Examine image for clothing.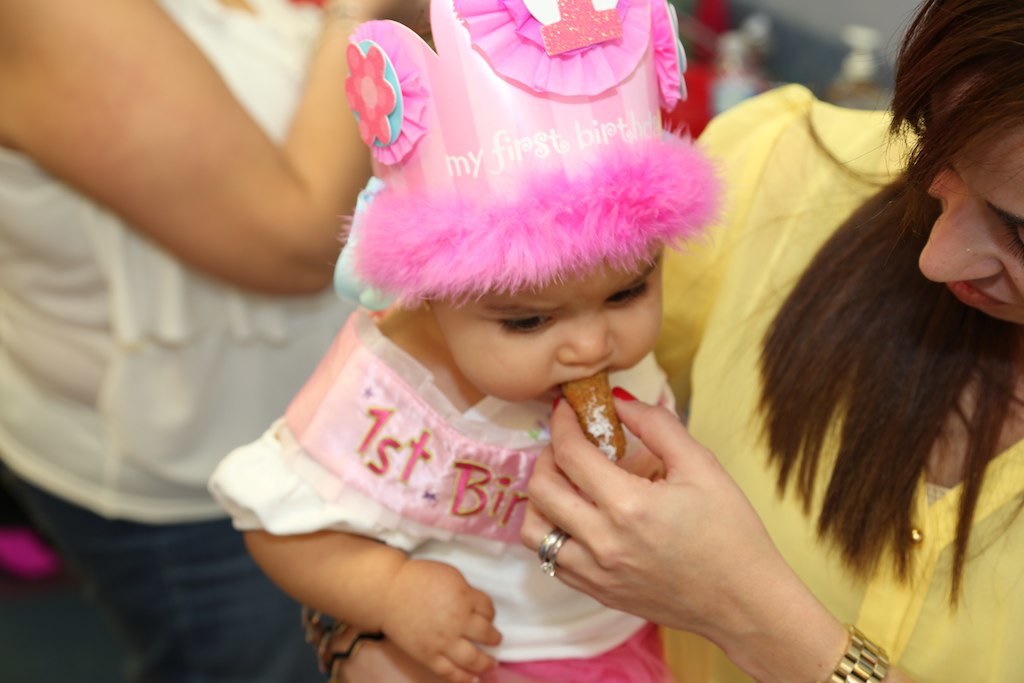
Examination result: box(209, 302, 685, 682).
